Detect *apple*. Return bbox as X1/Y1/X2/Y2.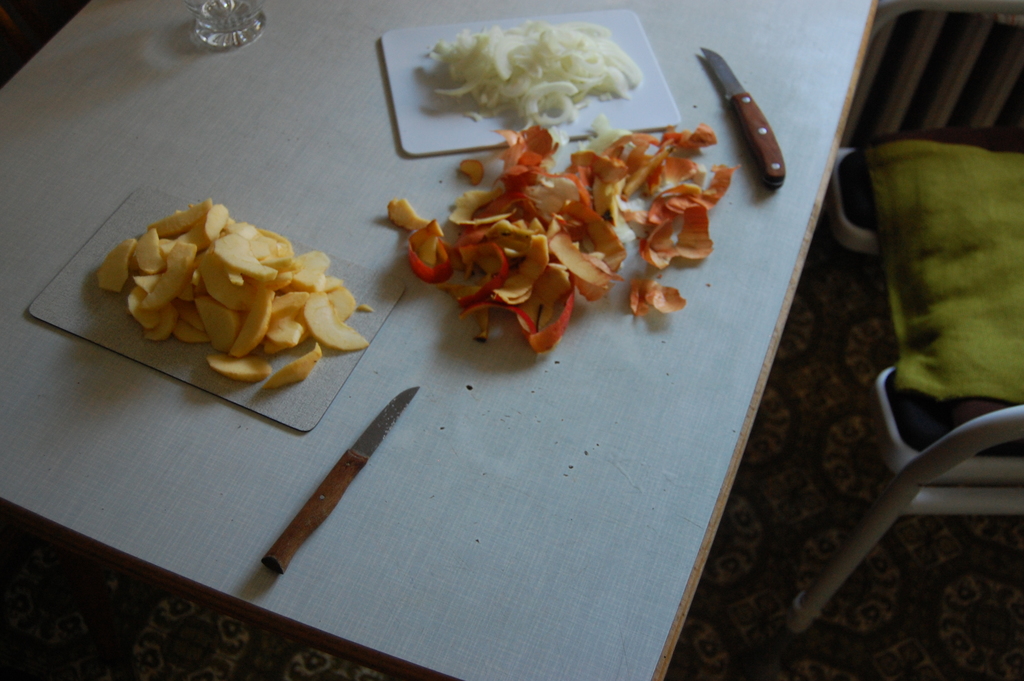
305/291/369/352.
